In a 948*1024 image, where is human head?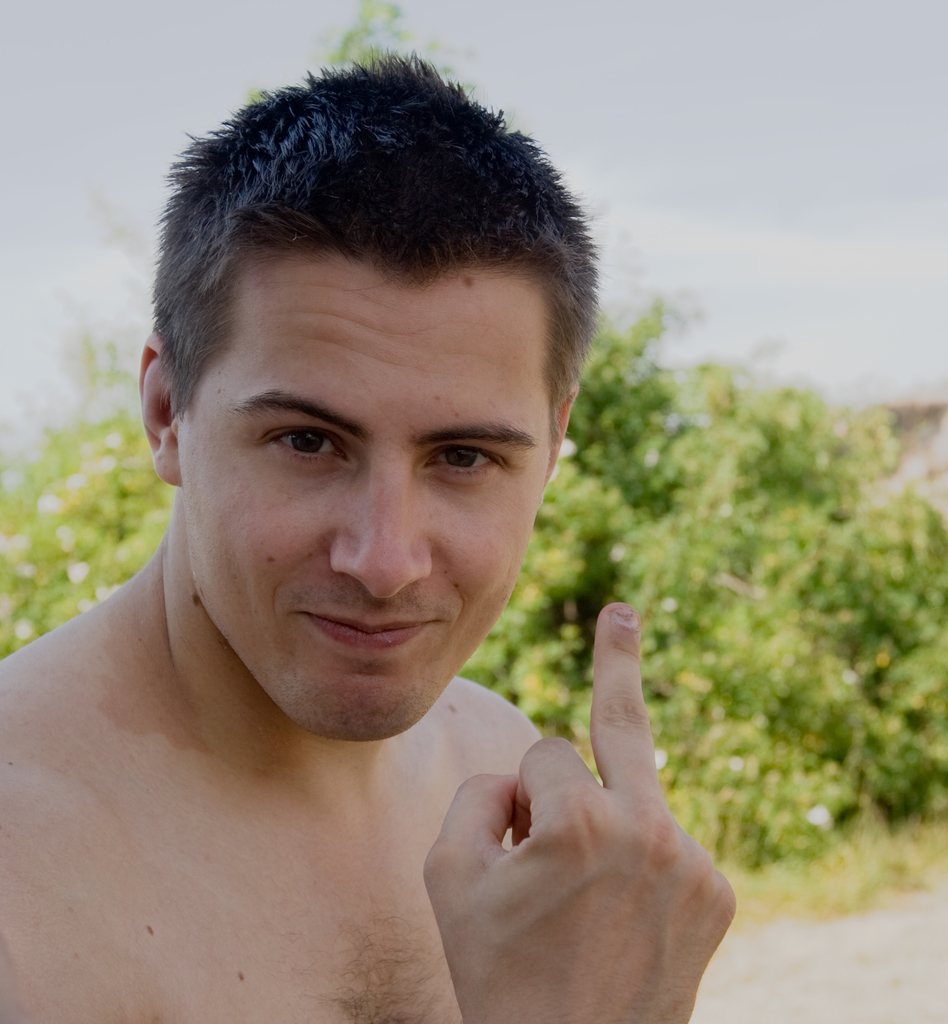
region(166, 28, 573, 620).
